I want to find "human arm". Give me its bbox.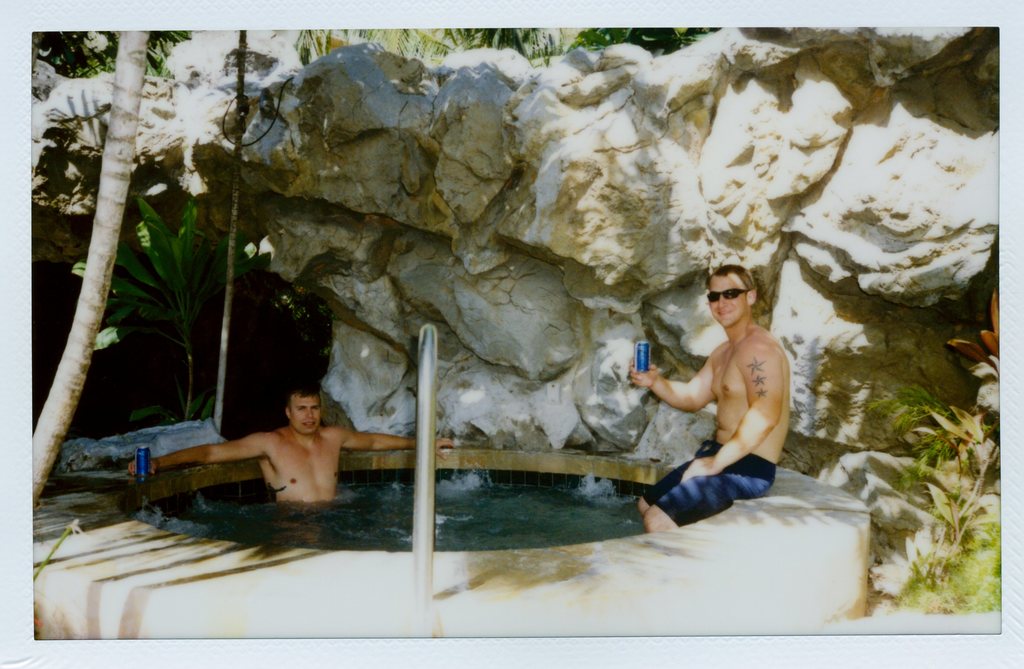
(628, 353, 714, 410).
